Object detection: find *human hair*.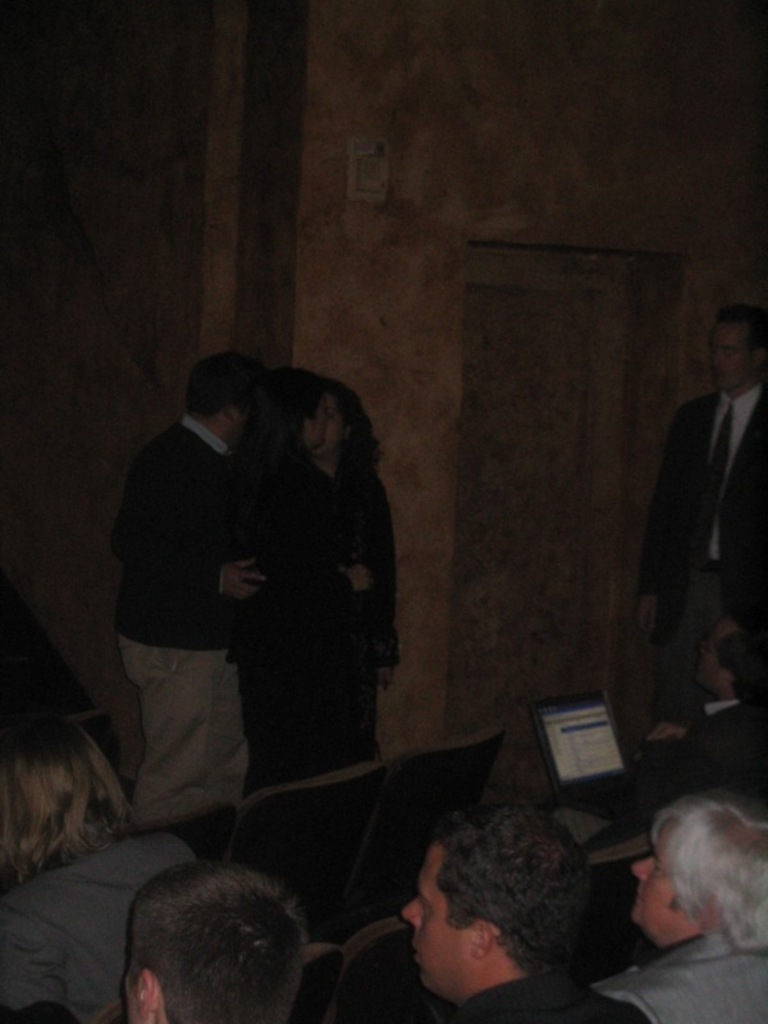
bbox(650, 785, 767, 955).
